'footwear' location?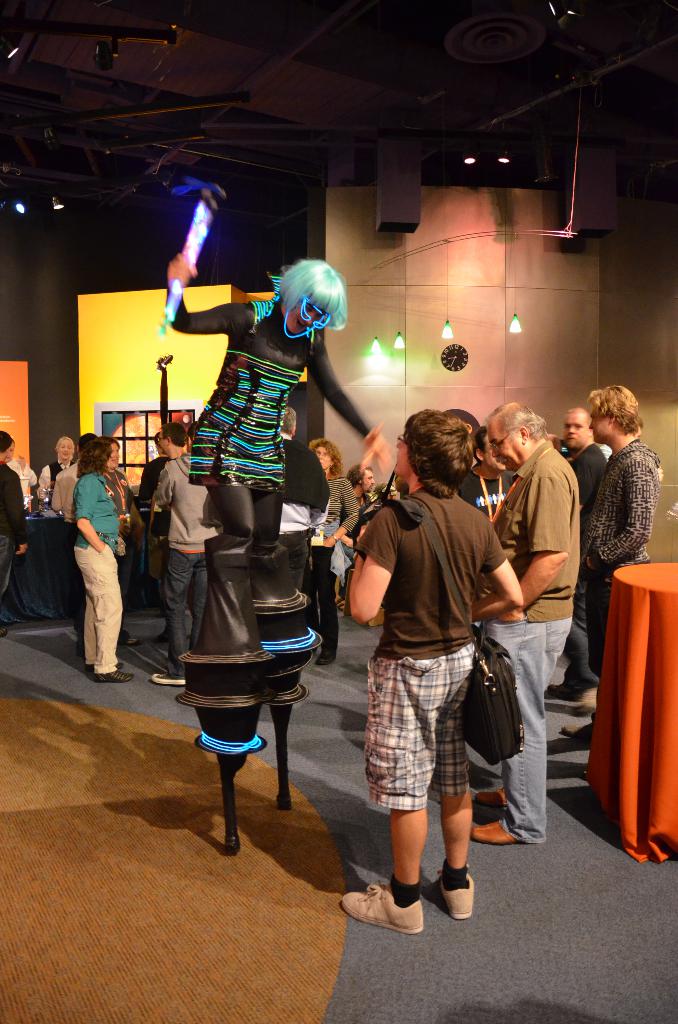
box(154, 629, 169, 645)
